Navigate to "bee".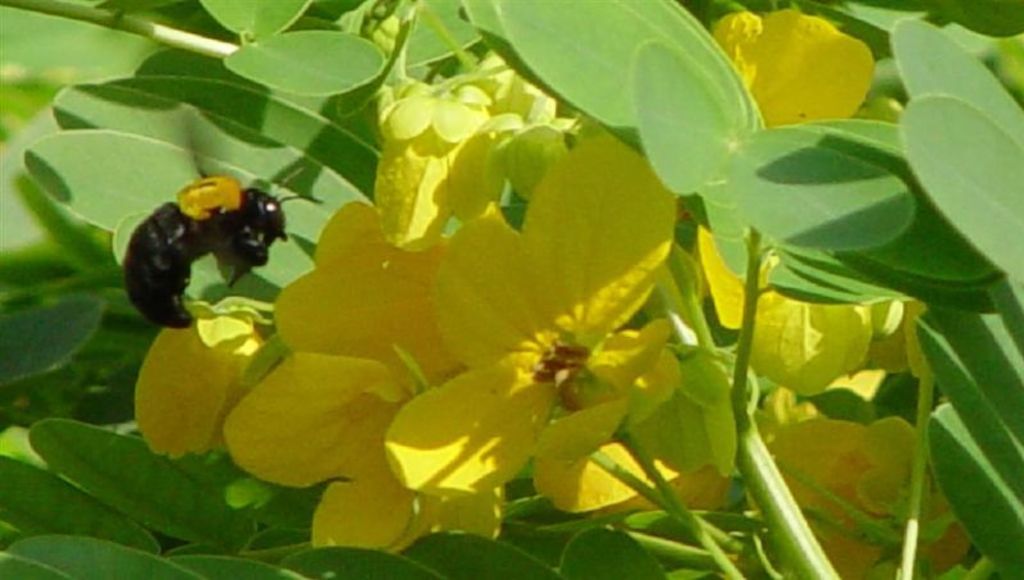
Navigation target: x1=86, y1=160, x2=324, y2=334.
